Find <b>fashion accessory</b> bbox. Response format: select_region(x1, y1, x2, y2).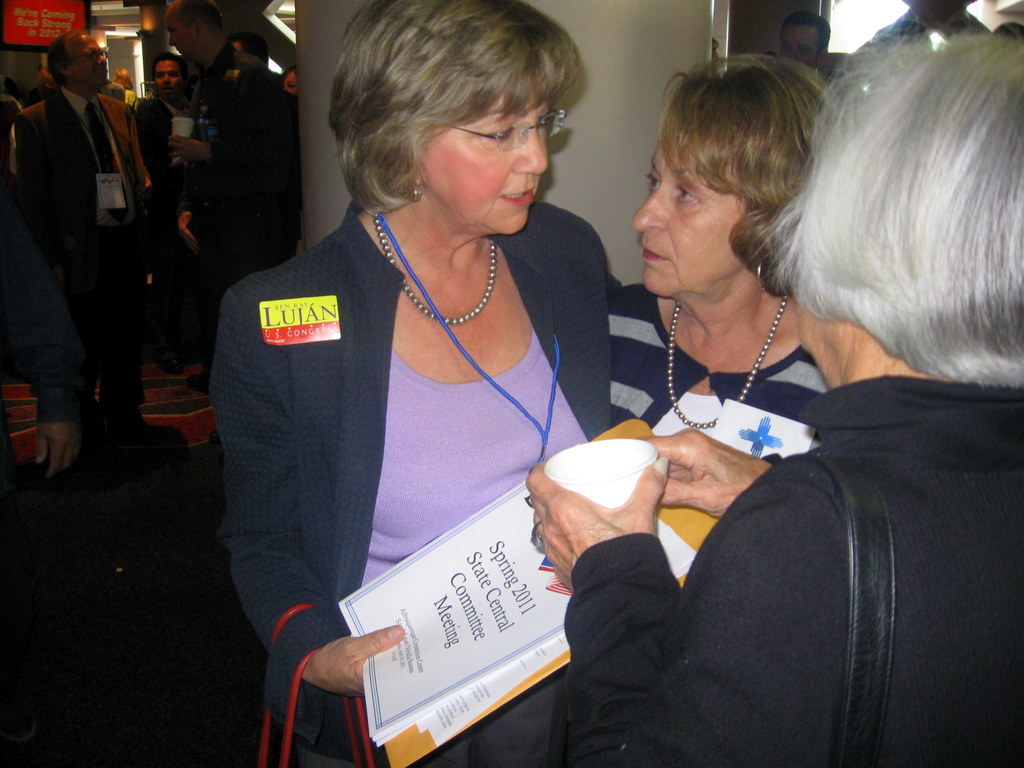
select_region(368, 214, 503, 331).
